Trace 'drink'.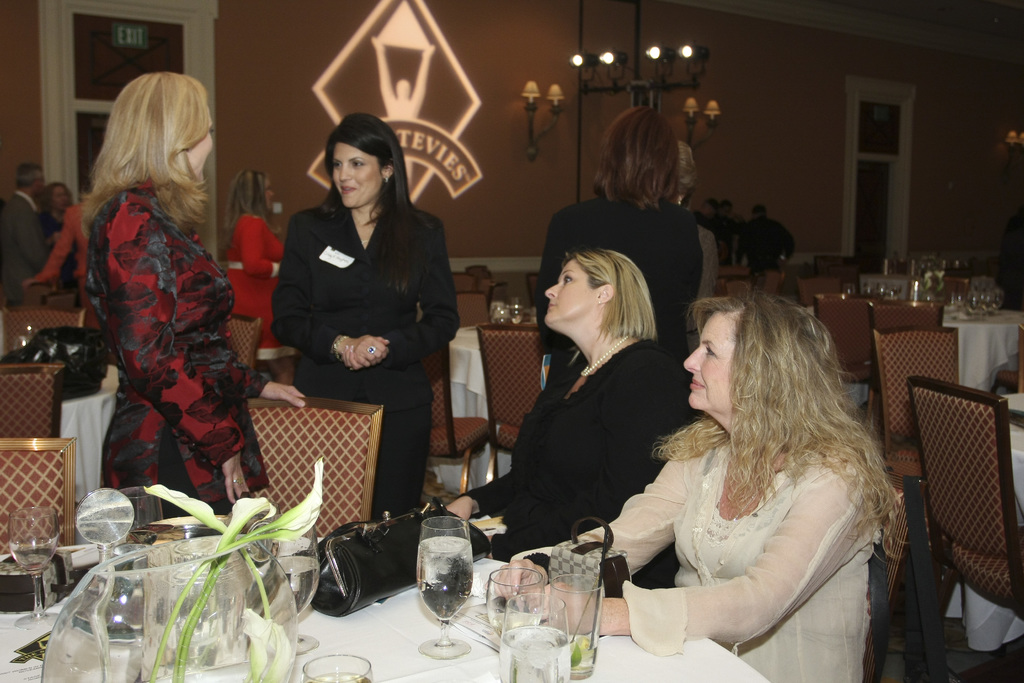
Traced to region(992, 294, 1004, 312).
